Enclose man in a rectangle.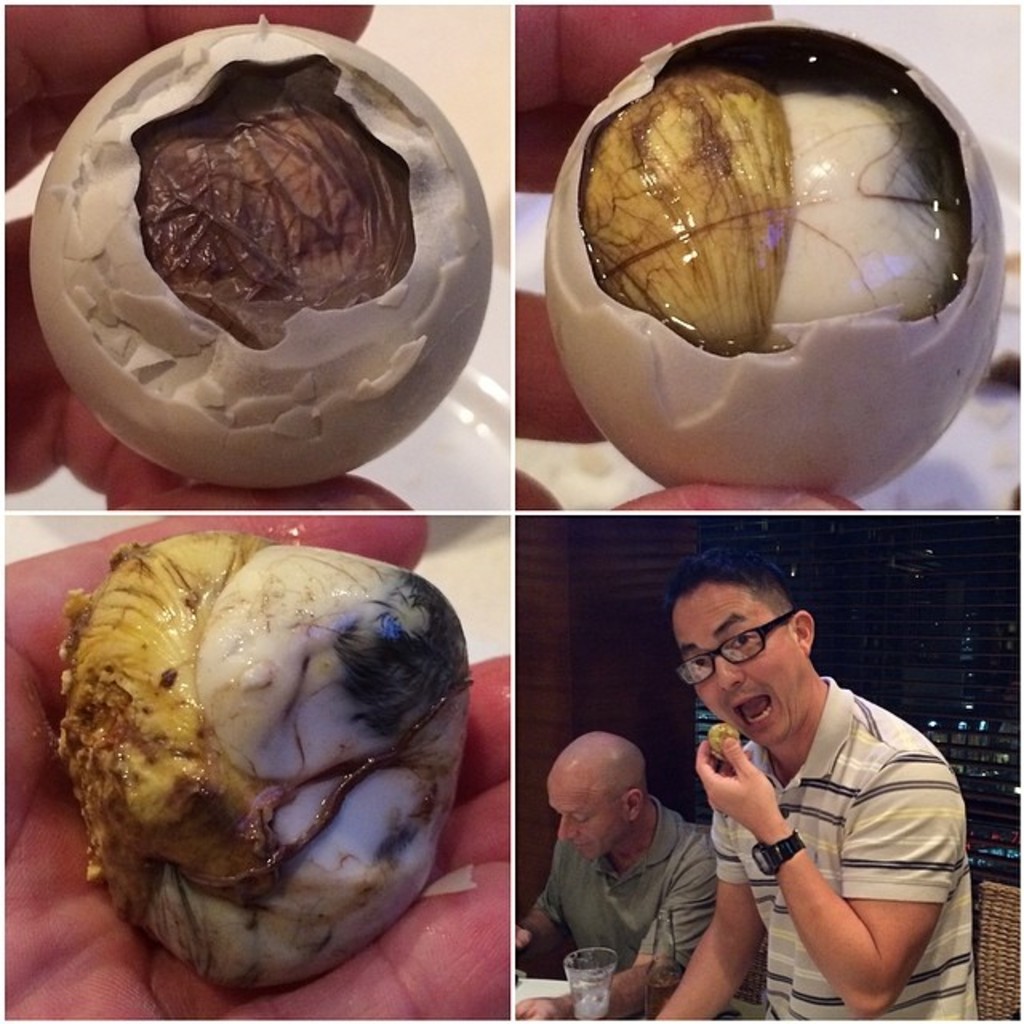
region(645, 542, 986, 1022).
